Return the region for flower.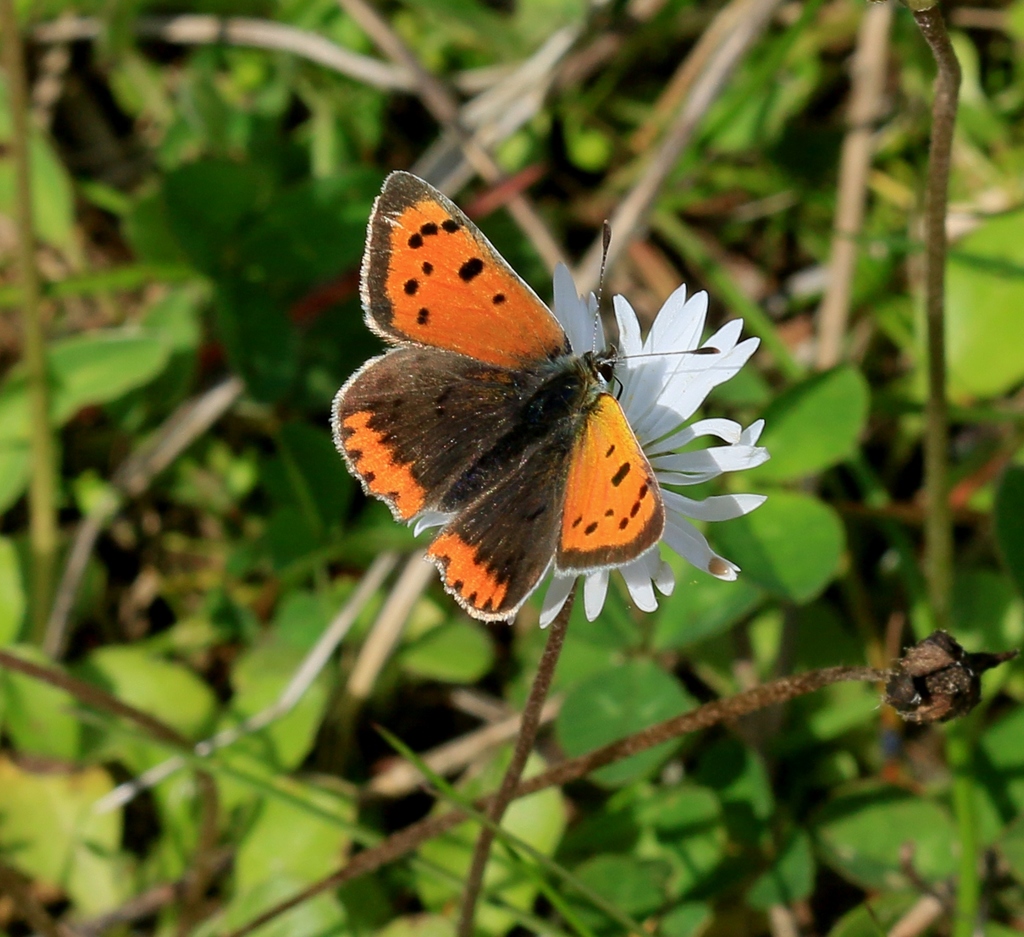
select_region(858, 614, 1000, 744).
